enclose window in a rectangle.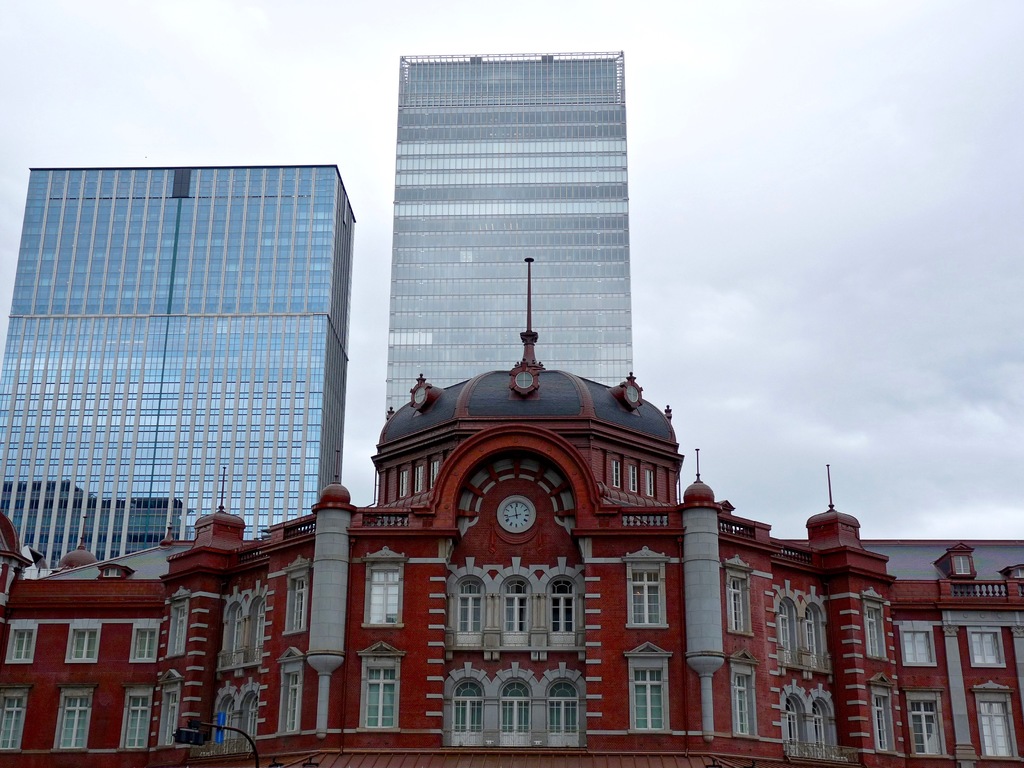
360 662 400 736.
